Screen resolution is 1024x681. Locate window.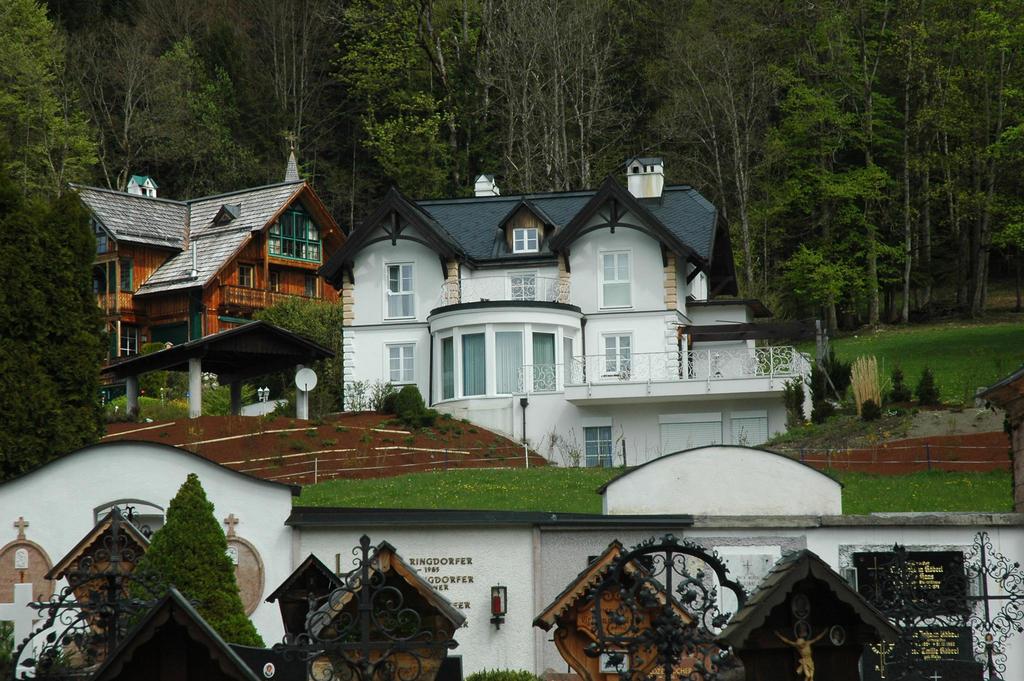
x1=388 y1=343 x2=417 y2=385.
